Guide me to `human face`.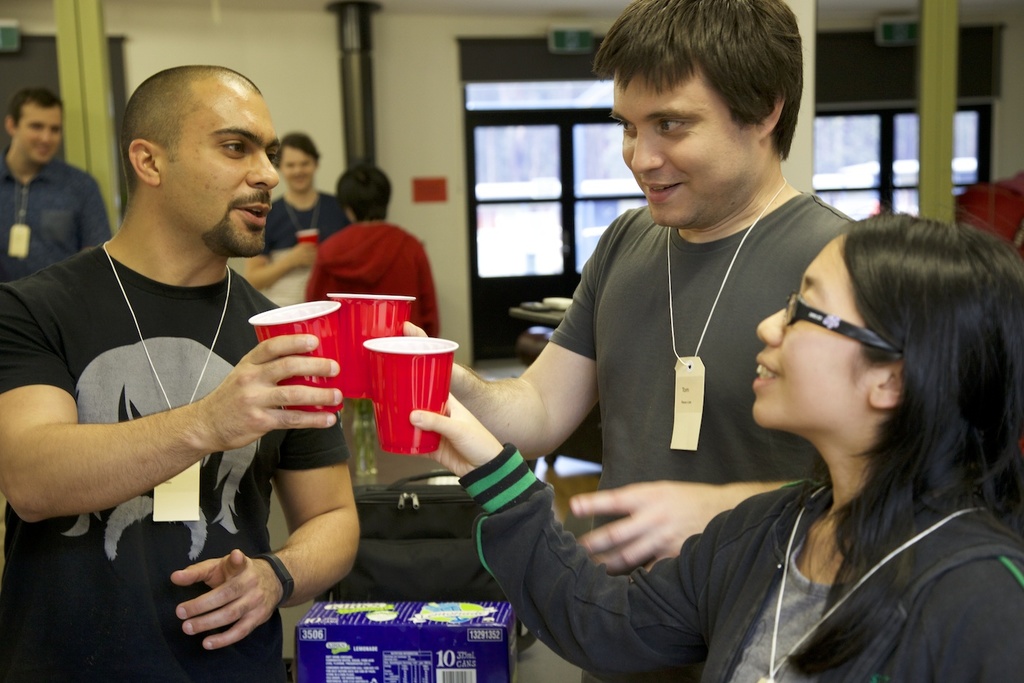
Guidance: select_region(21, 104, 64, 161).
